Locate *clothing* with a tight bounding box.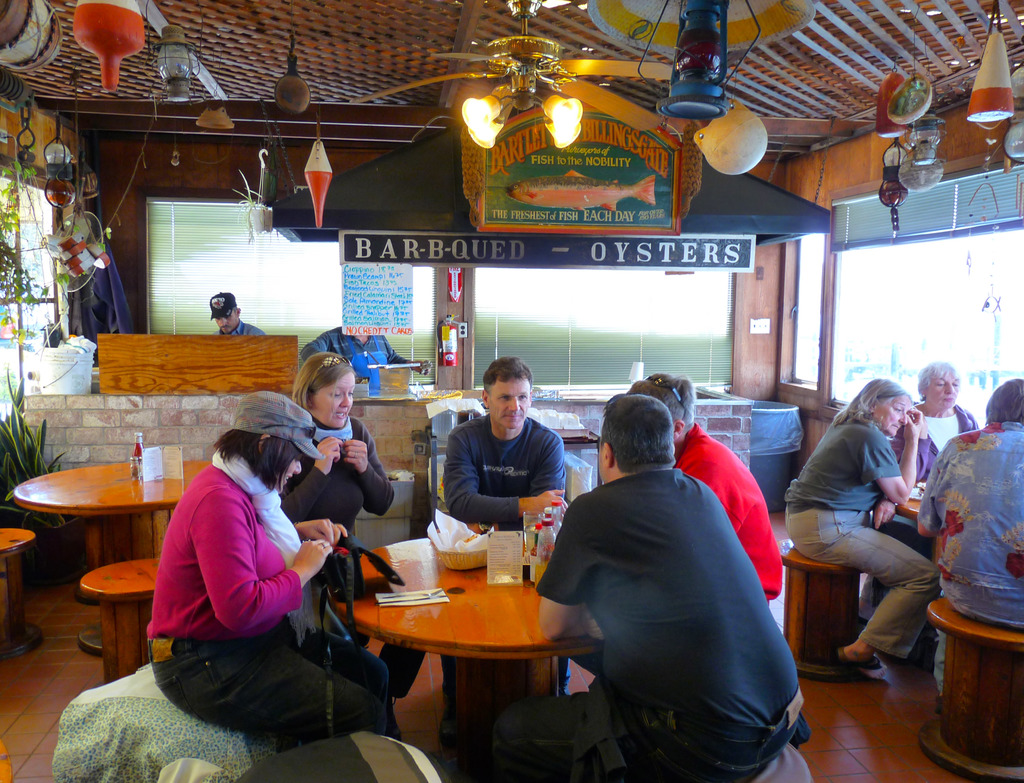
<box>917,421,1023,633</box>.
